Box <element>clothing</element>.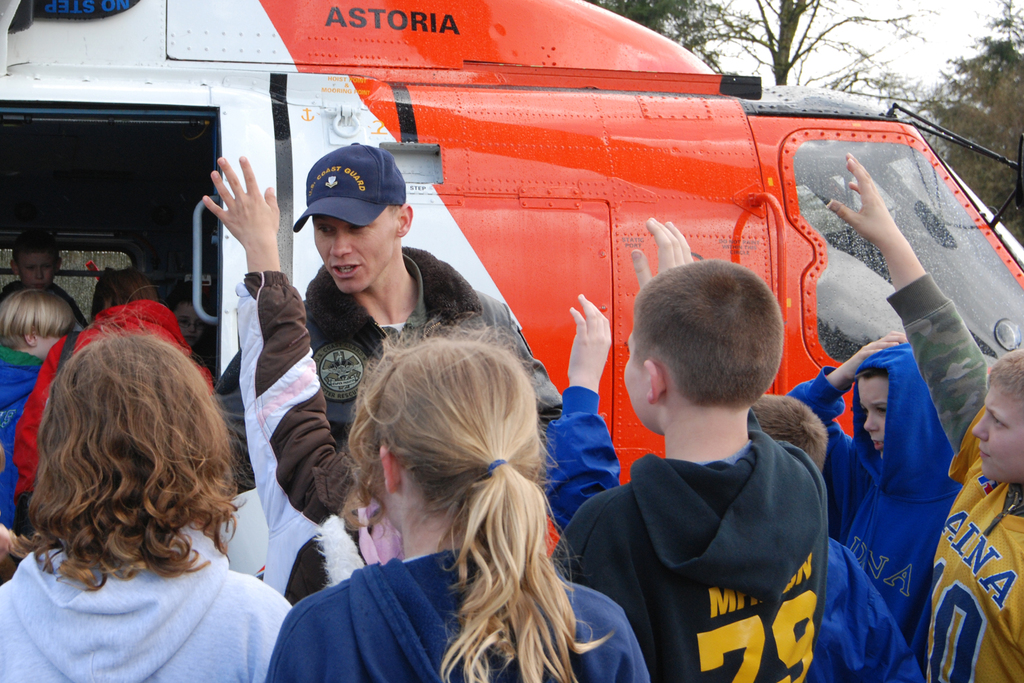
{"left": 270, "top": 556, "right": 651, "bottom": 682}.
